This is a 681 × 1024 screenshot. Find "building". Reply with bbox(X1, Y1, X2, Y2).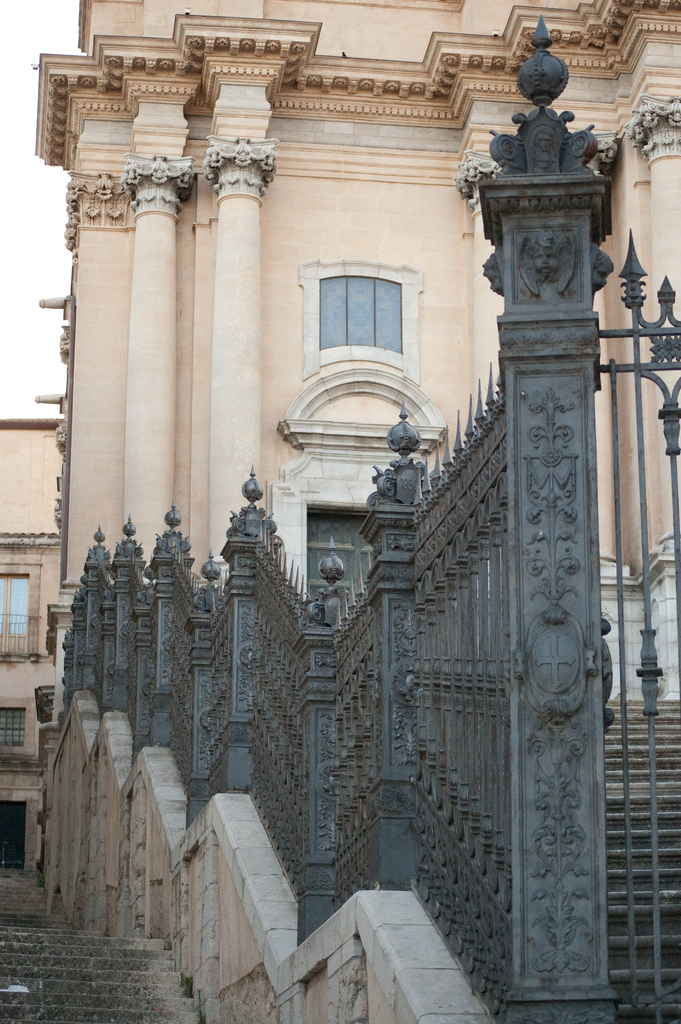
bbox(0, 414, 225, 1023).
